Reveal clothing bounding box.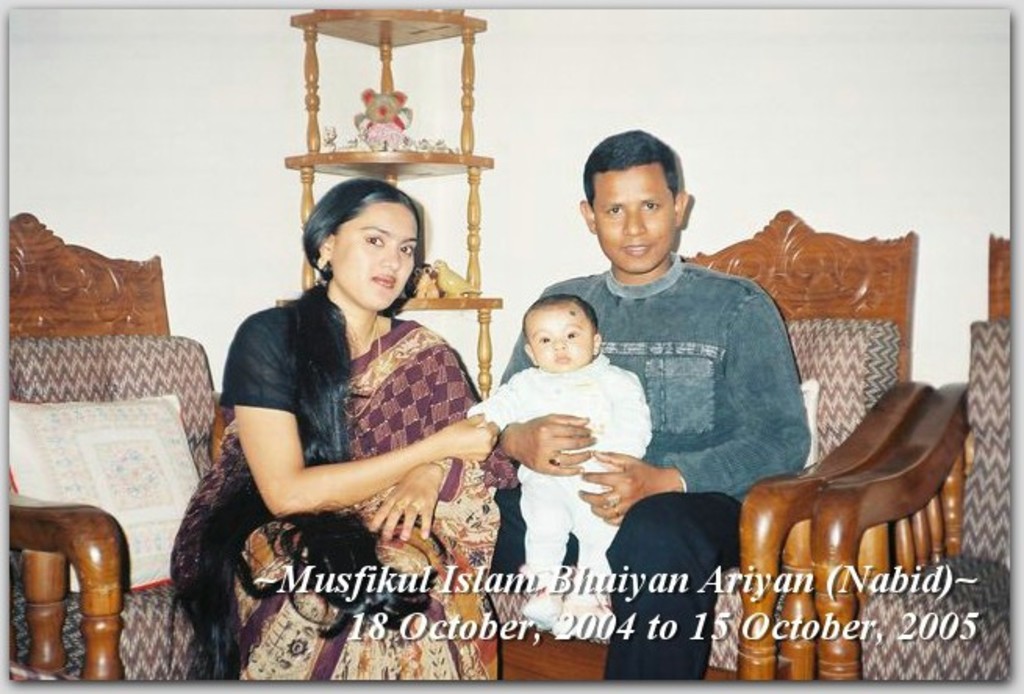
Revealed: pyautogui.locateOnScreen(163, 292, 507, 685).
